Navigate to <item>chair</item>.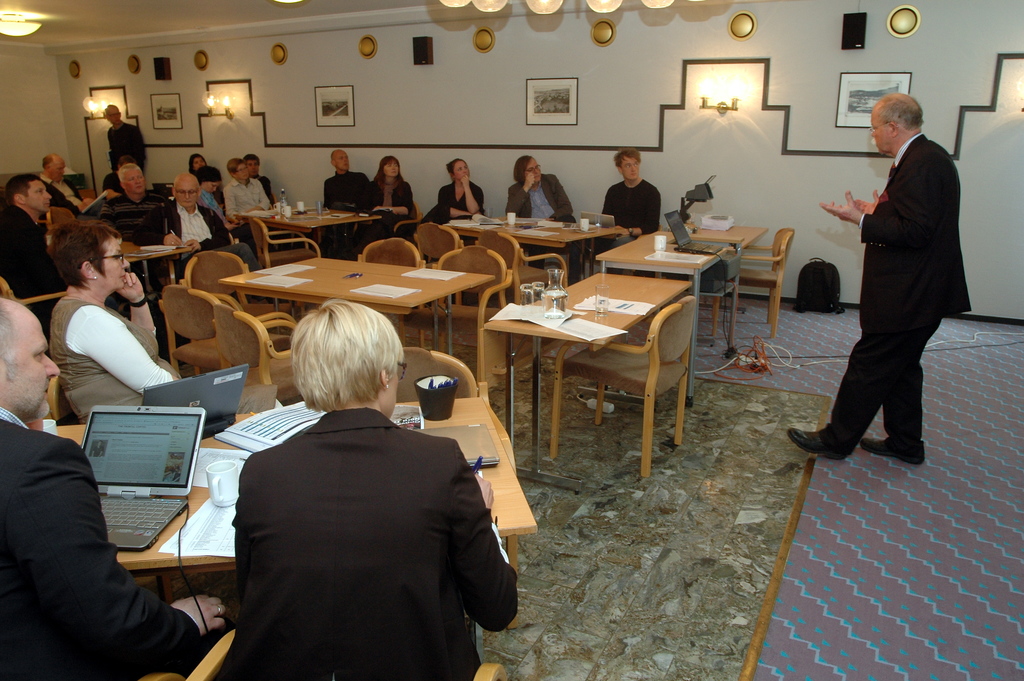
Navigation target: (248,216,325,308).
